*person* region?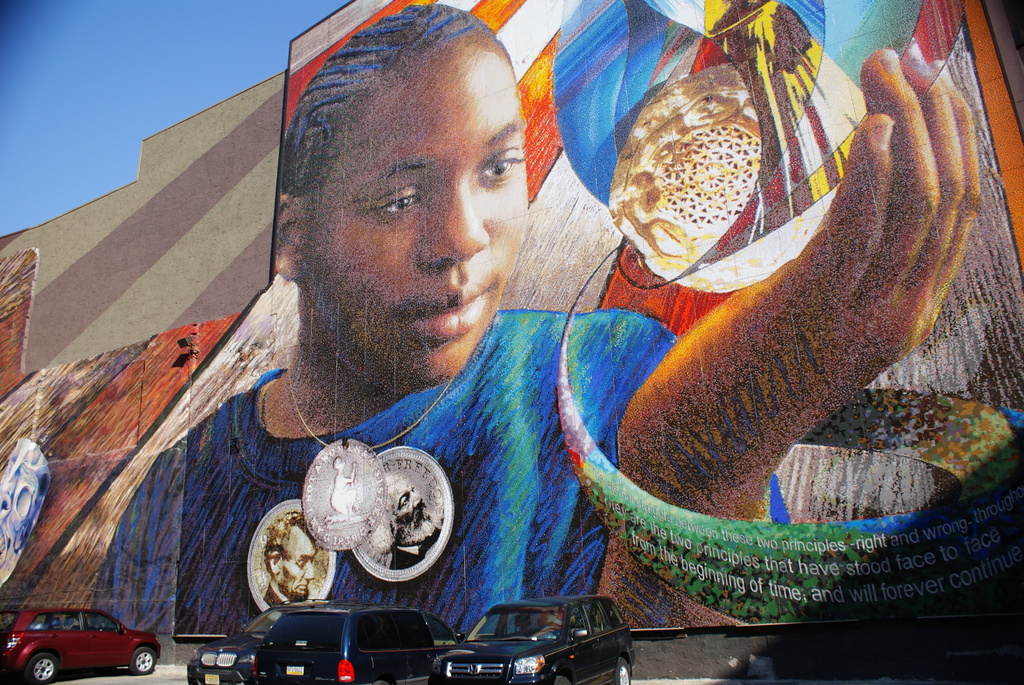
(left=77, top=5, right=987, bottom=645)
